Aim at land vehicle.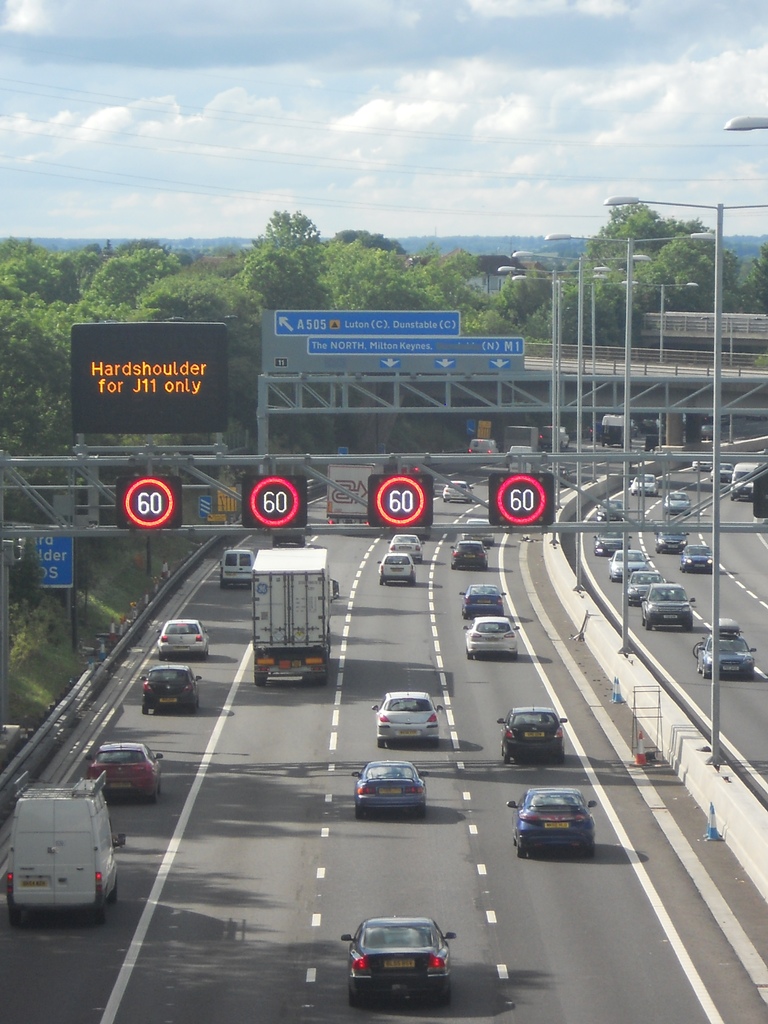
Aimed at (374, 694, 442, 746).
